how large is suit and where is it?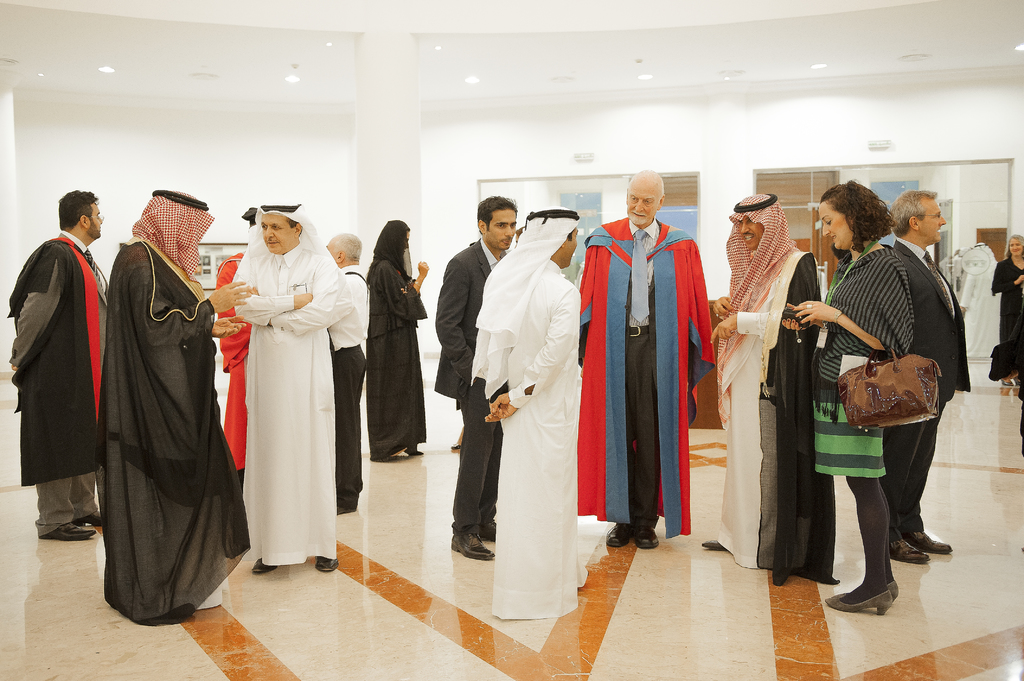
Bounding box: (5,234,110,537).
